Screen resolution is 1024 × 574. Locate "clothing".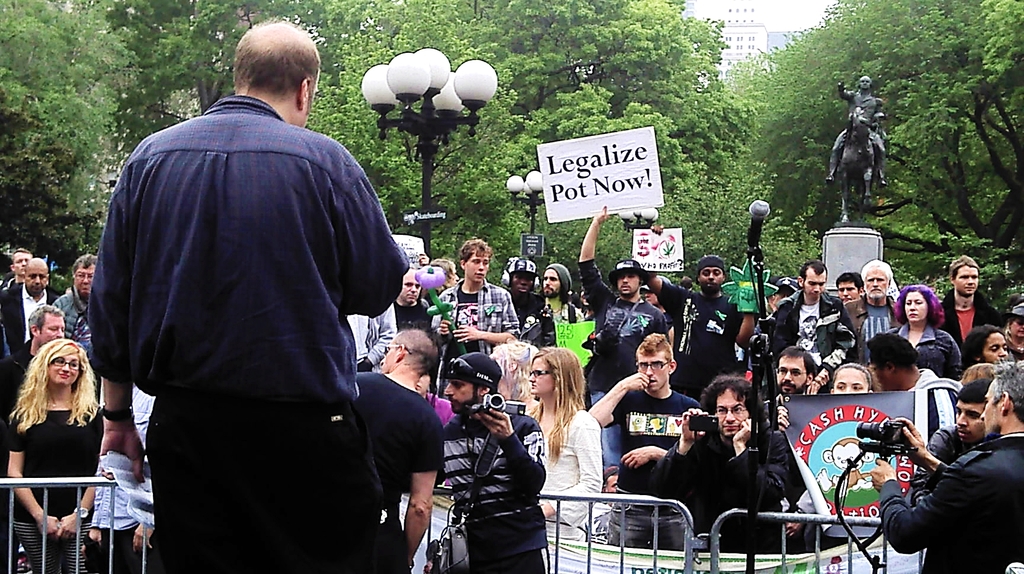
bbox=(572, 256, 691, 398).
